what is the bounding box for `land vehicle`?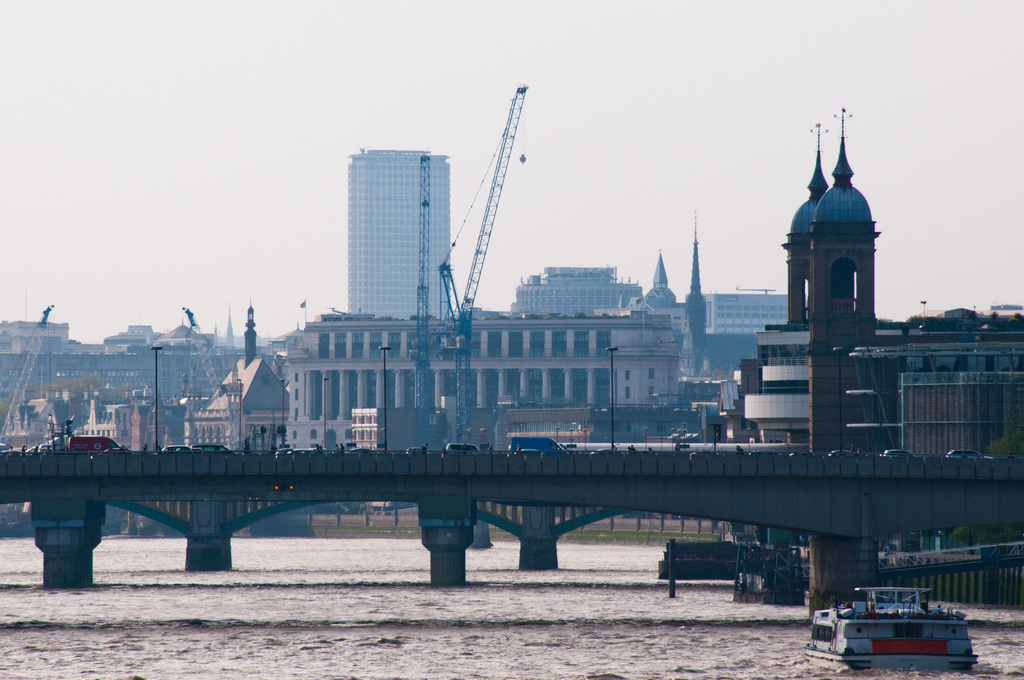
[x1=101, y1=446, x2=122, y2=455].
